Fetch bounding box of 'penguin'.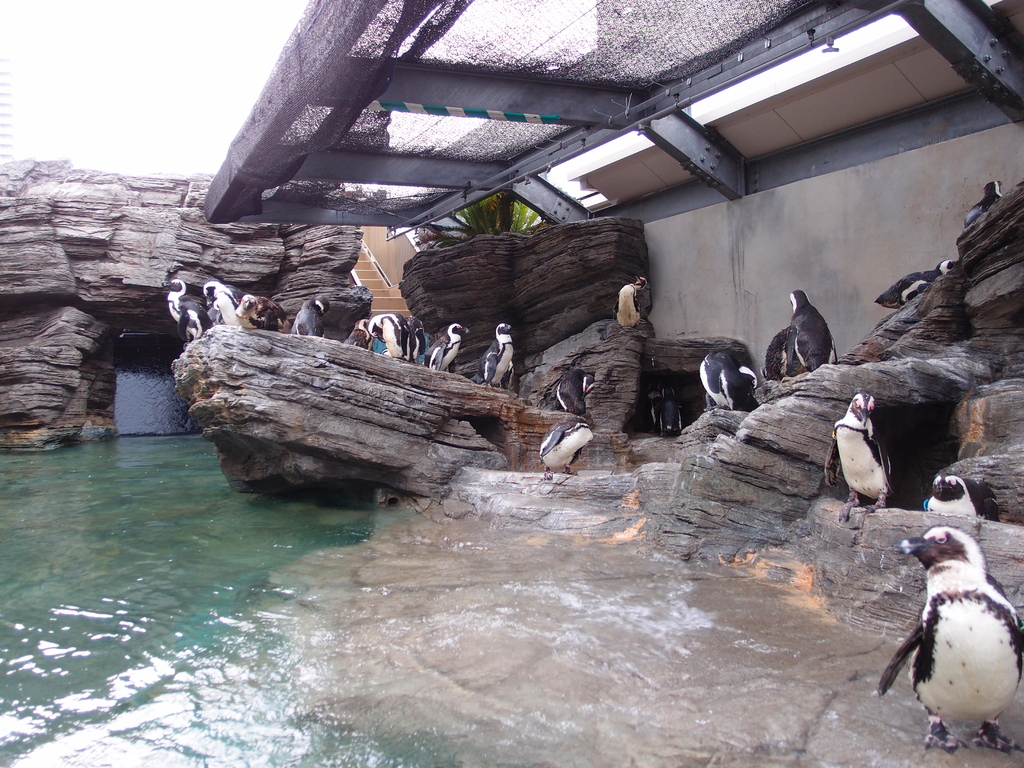
Bbox: <bbox>700, 347, 759, 409</bbox>.
